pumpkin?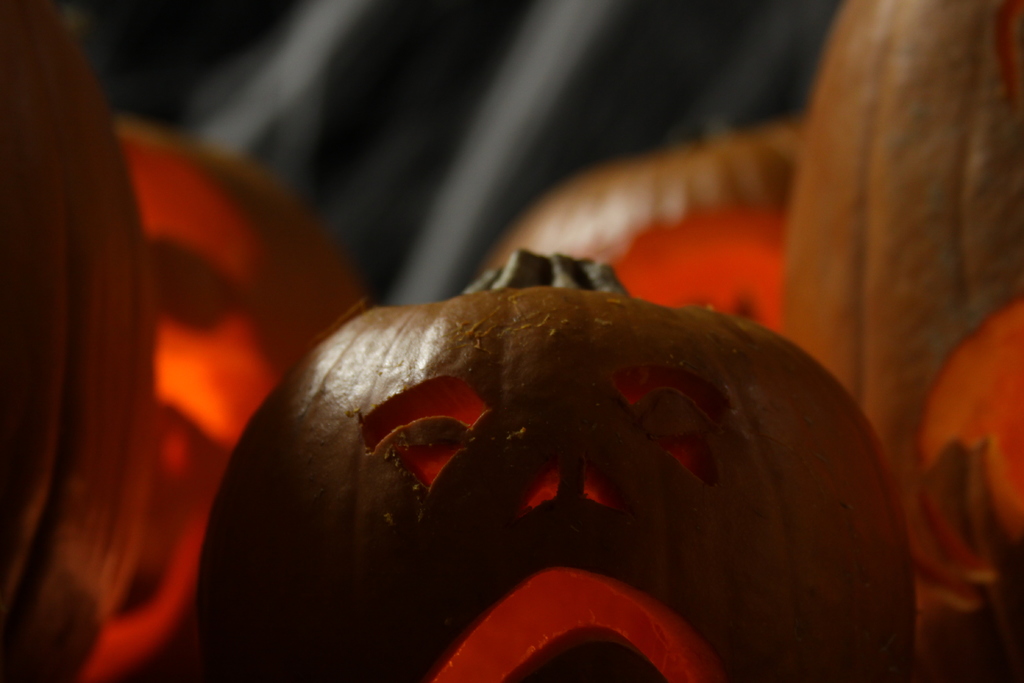
box=[94, 110, 371, 682]
